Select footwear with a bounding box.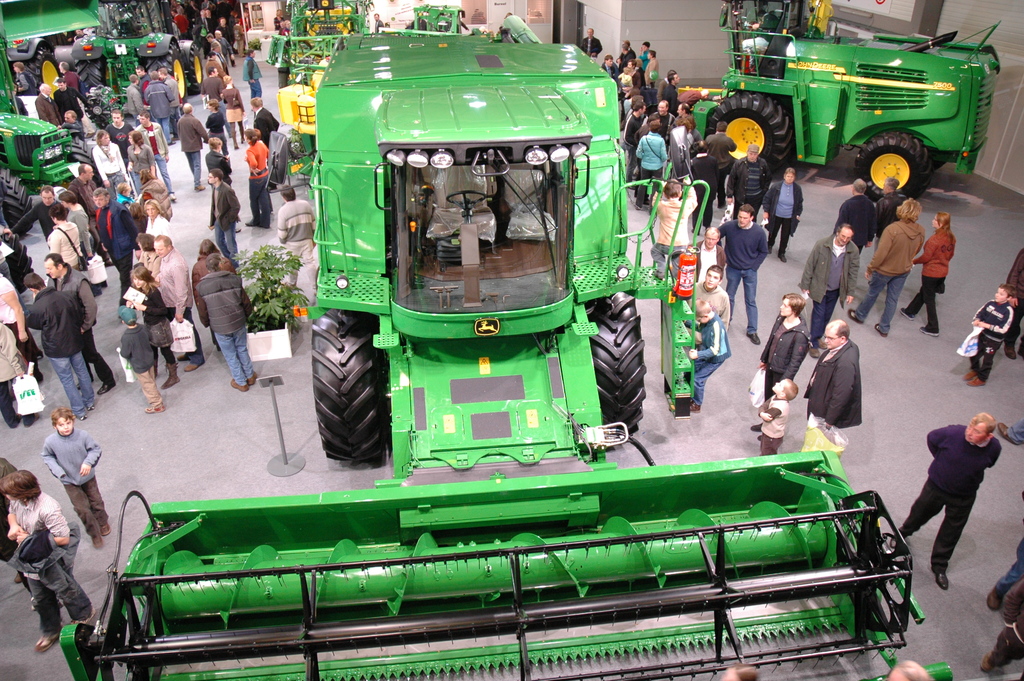
l=76, t=382, r=81, b=387.
